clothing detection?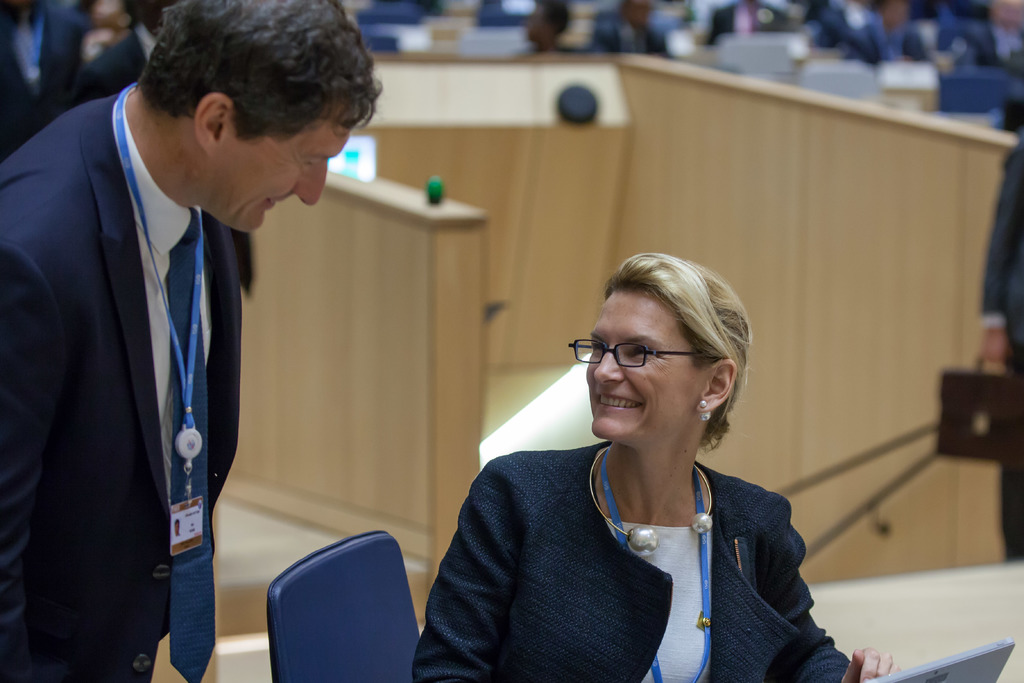
pyautogui.locateOnScreen(982, 21, 1023, 76)
